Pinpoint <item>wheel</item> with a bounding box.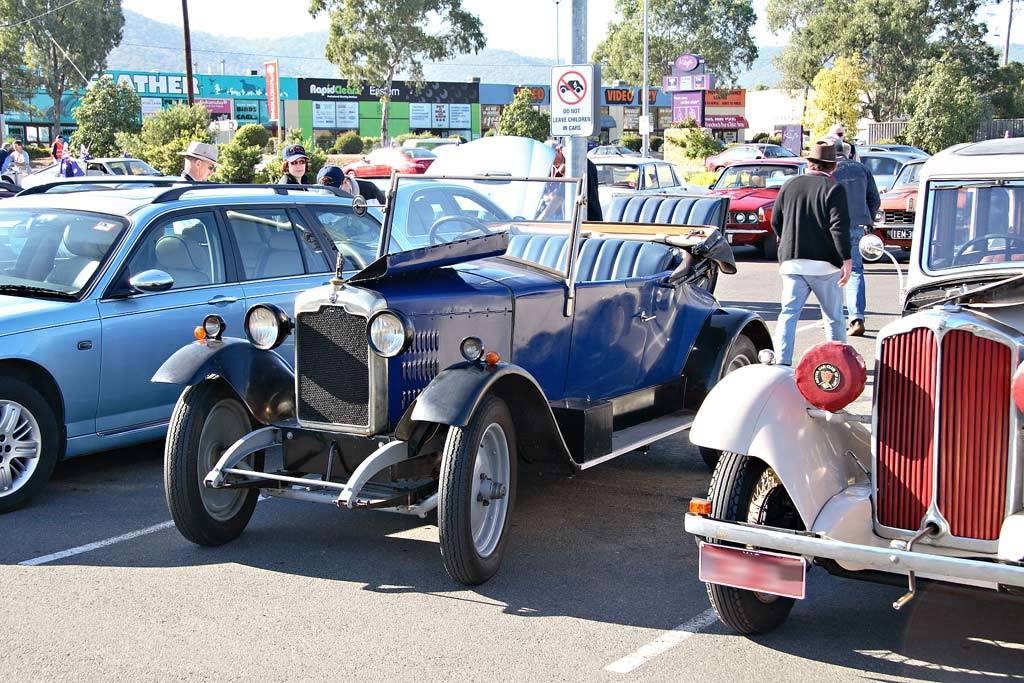
(left=726, top=180, right=744, bottom=188).
